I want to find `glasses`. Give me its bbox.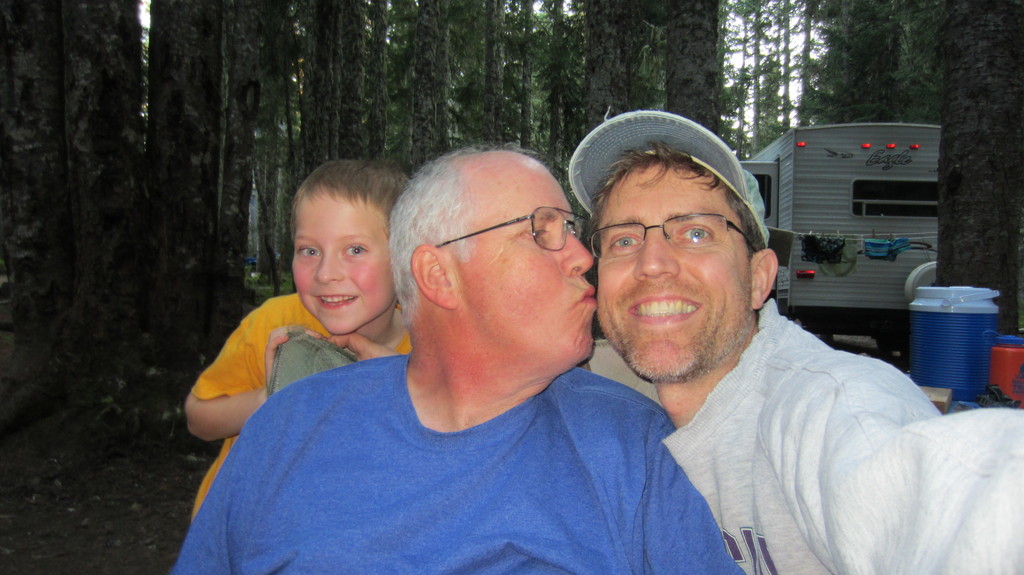
{"left": 585, "top": 221, "right": 756, "bottom": 255}.
